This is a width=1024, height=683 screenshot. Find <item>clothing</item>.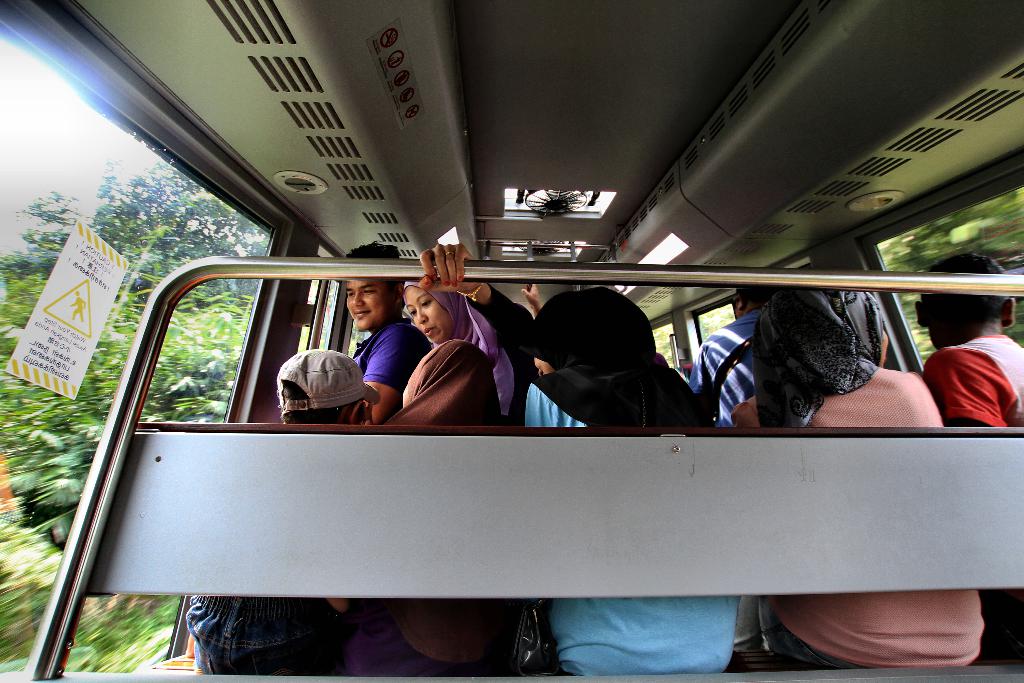
Bounding box: rect(360, 342, 552, 682).
